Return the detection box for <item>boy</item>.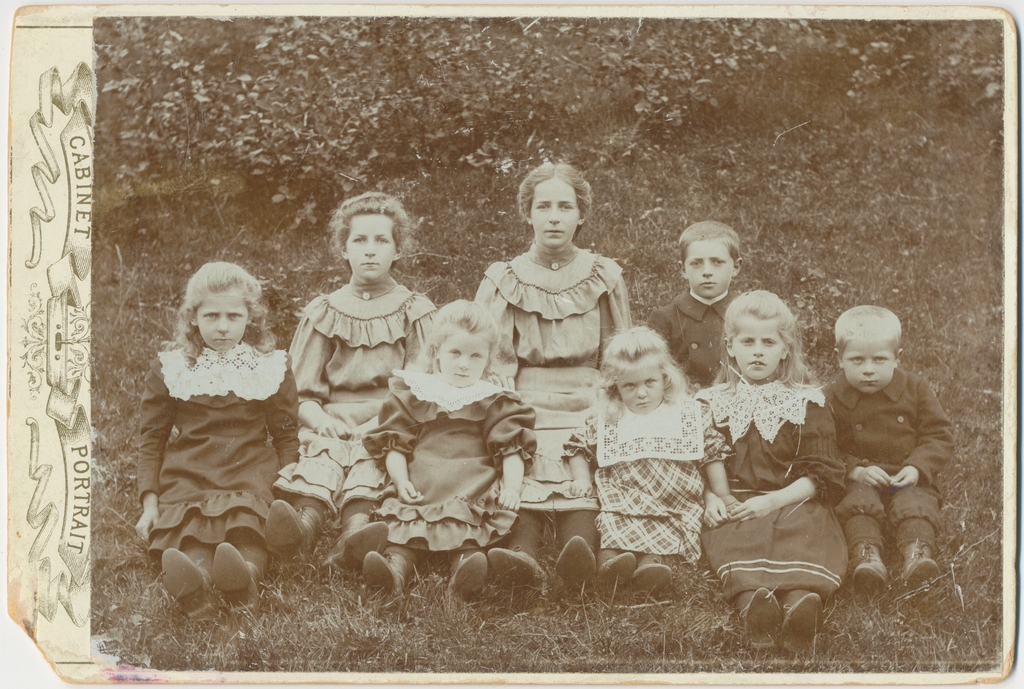
{"left": 790, "top": 302, "right": 954, "bottom": 603}.
